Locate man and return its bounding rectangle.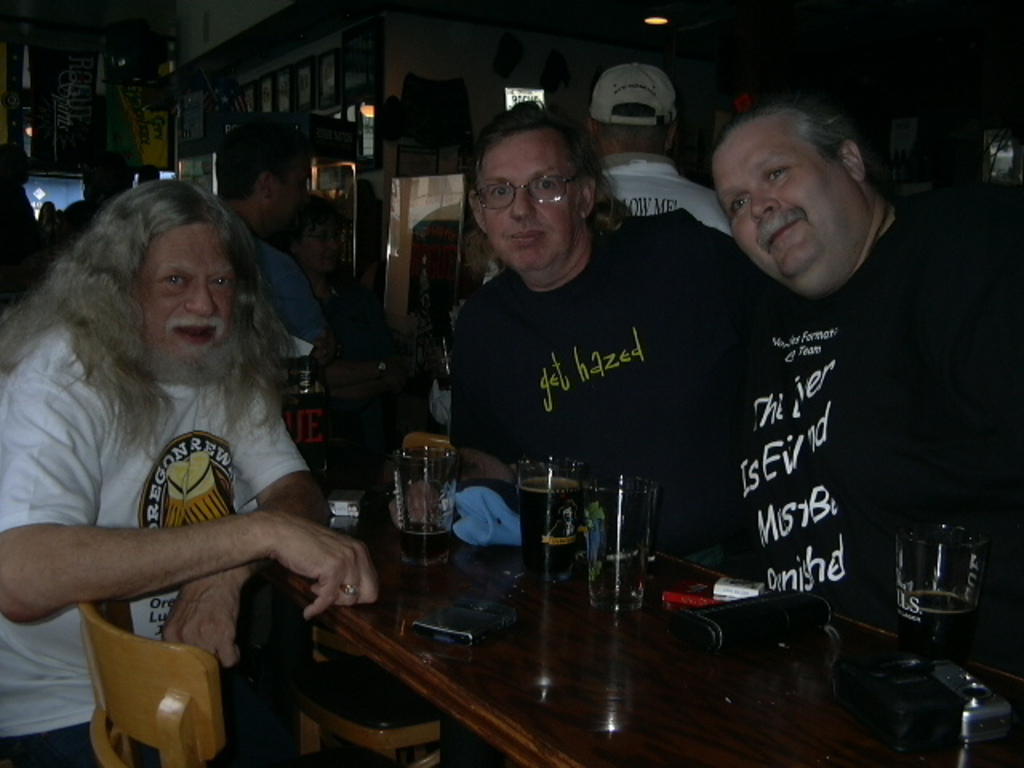
(587,62,736,238).
